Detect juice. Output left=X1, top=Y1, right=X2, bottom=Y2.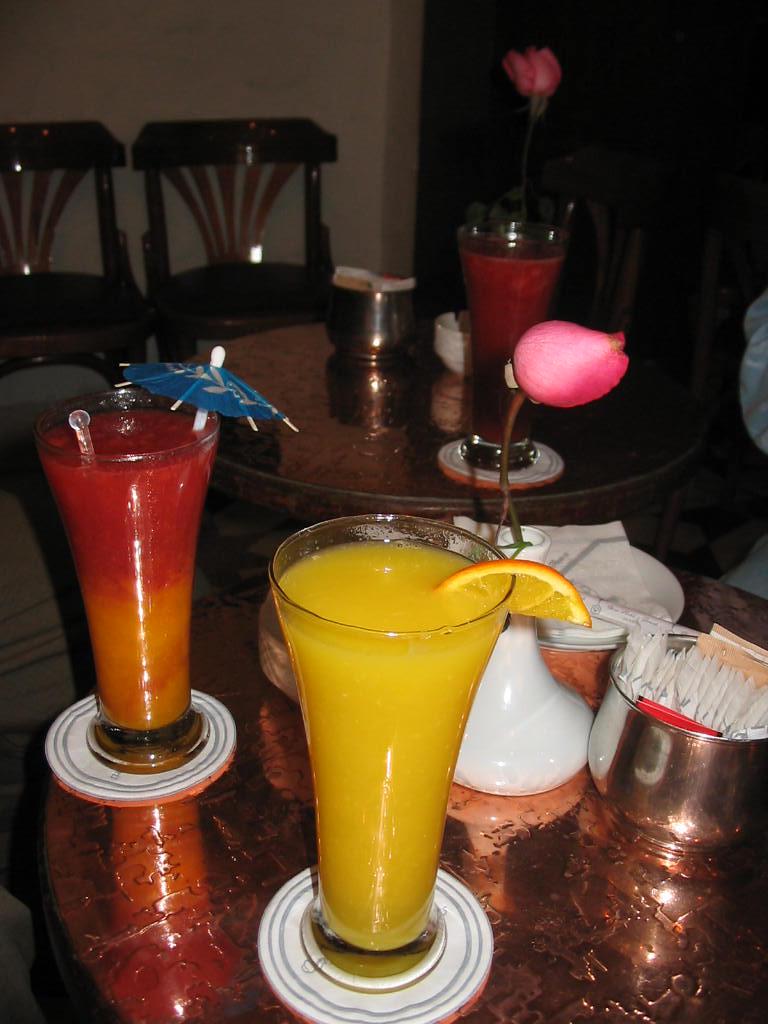
left=259, top=510, right=517, bottom=976.
